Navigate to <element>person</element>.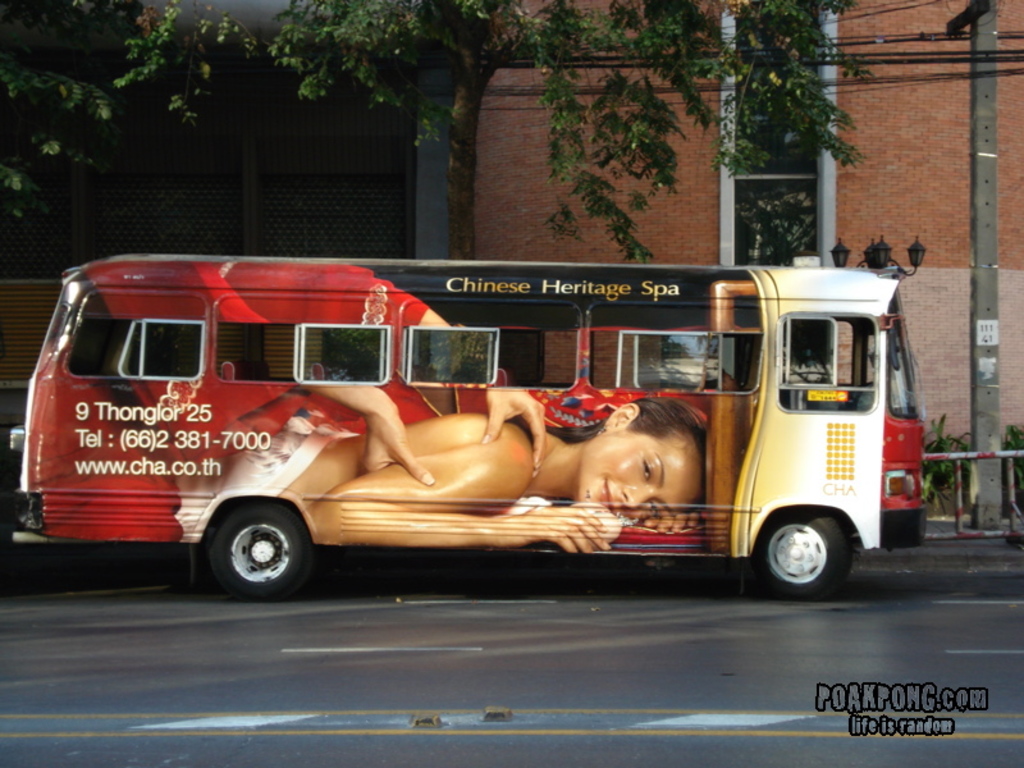
Navigation target: l=275, t=393, r=710, b=547.
